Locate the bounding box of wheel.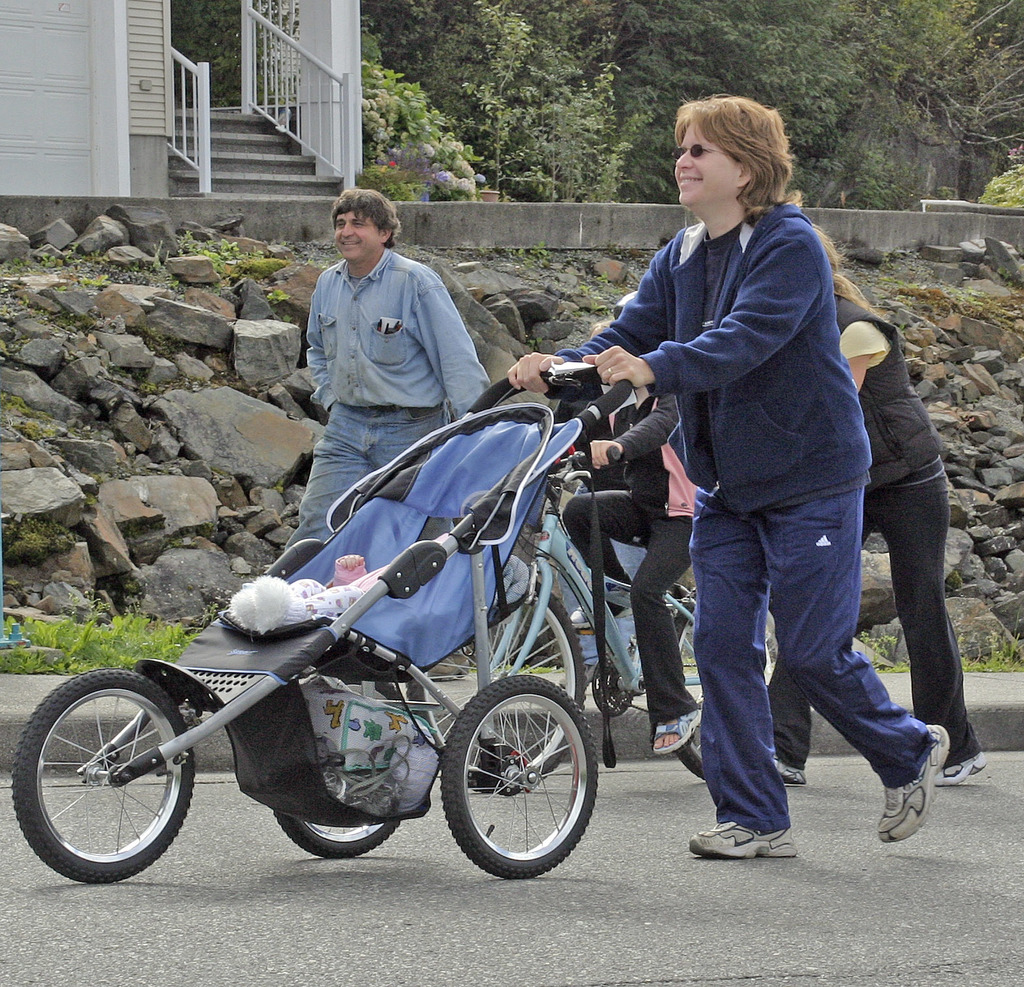
Bounding box: l=438, t=672, r=600, b=880.
